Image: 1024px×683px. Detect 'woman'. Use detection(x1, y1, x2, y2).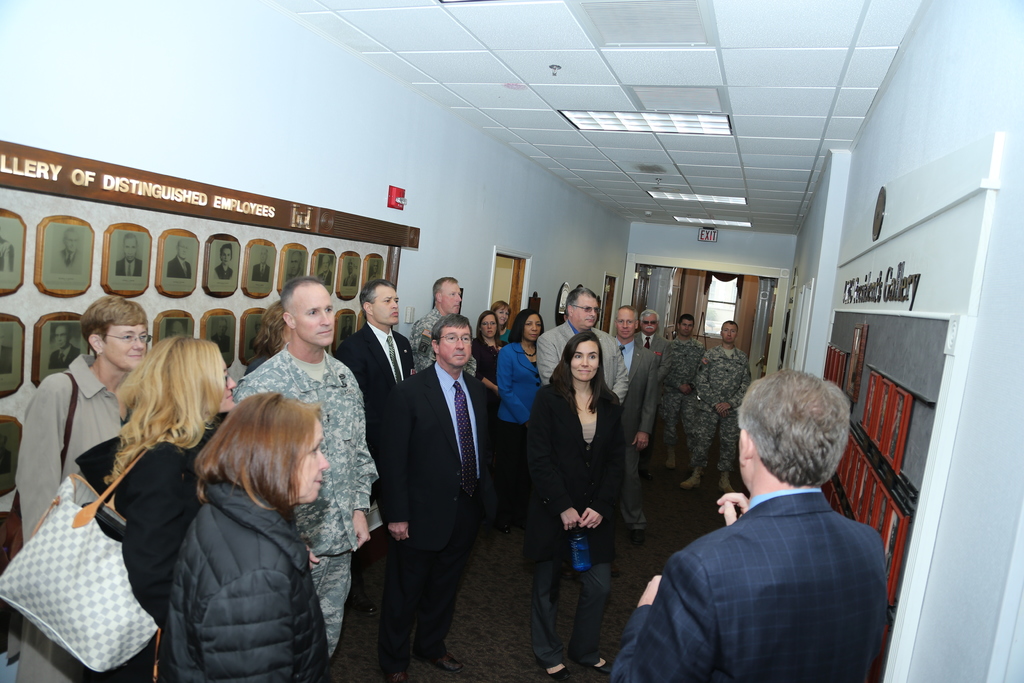
detection(166, 388, 326, 682).
